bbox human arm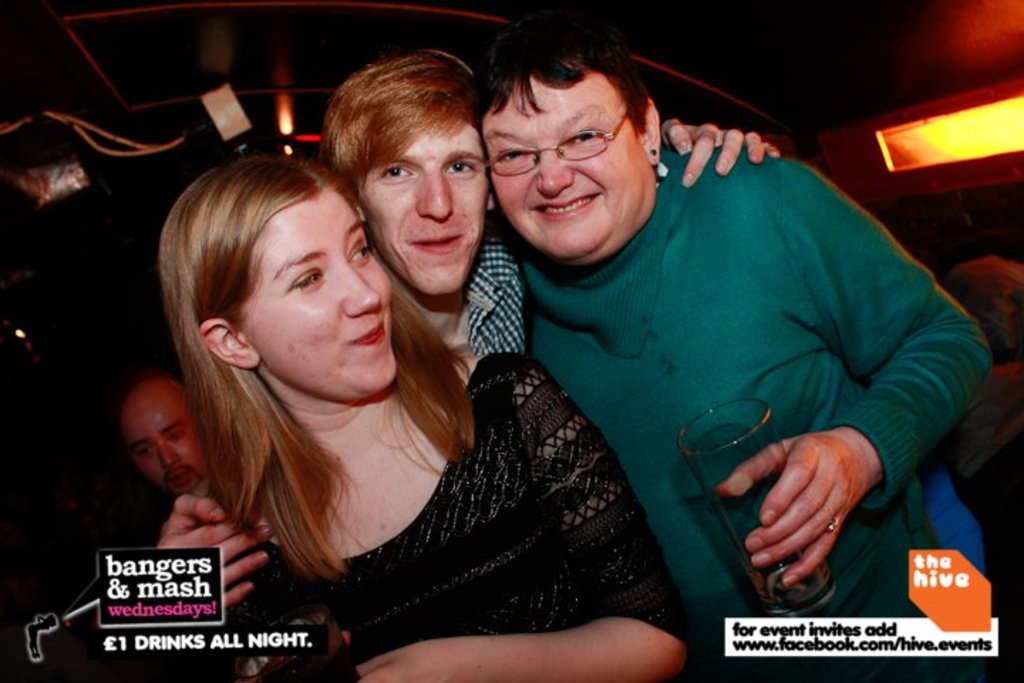
select_region(718, 157, 971, 595)
